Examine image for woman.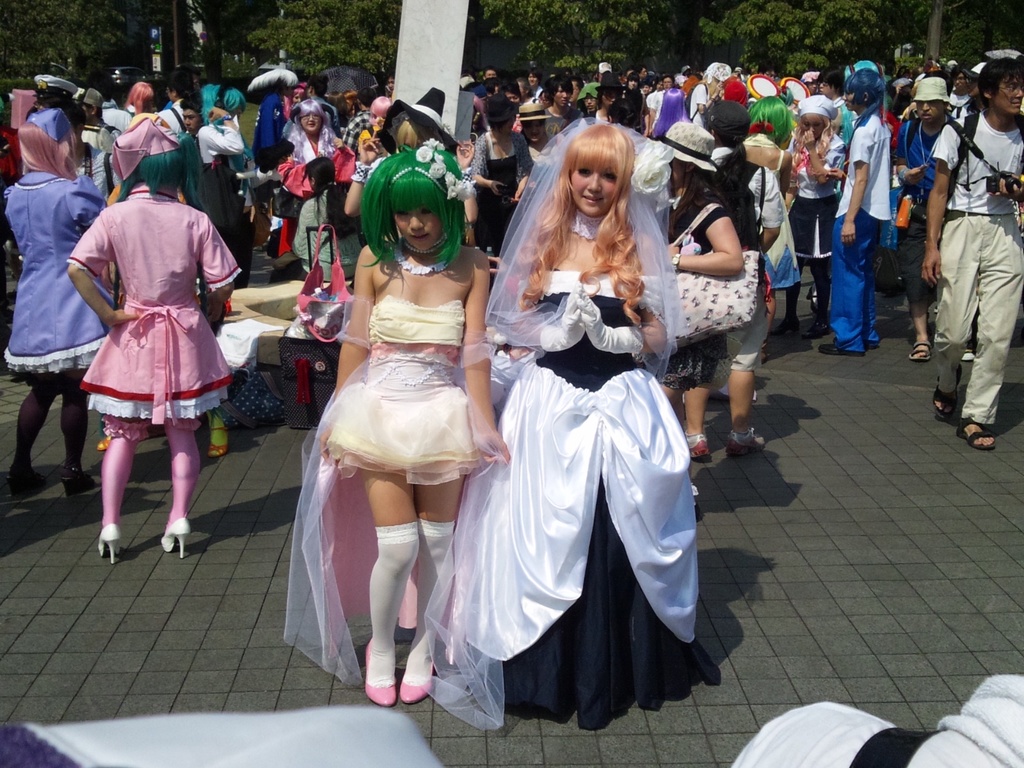
Examination result: box=[771, 97, 849, 343].
